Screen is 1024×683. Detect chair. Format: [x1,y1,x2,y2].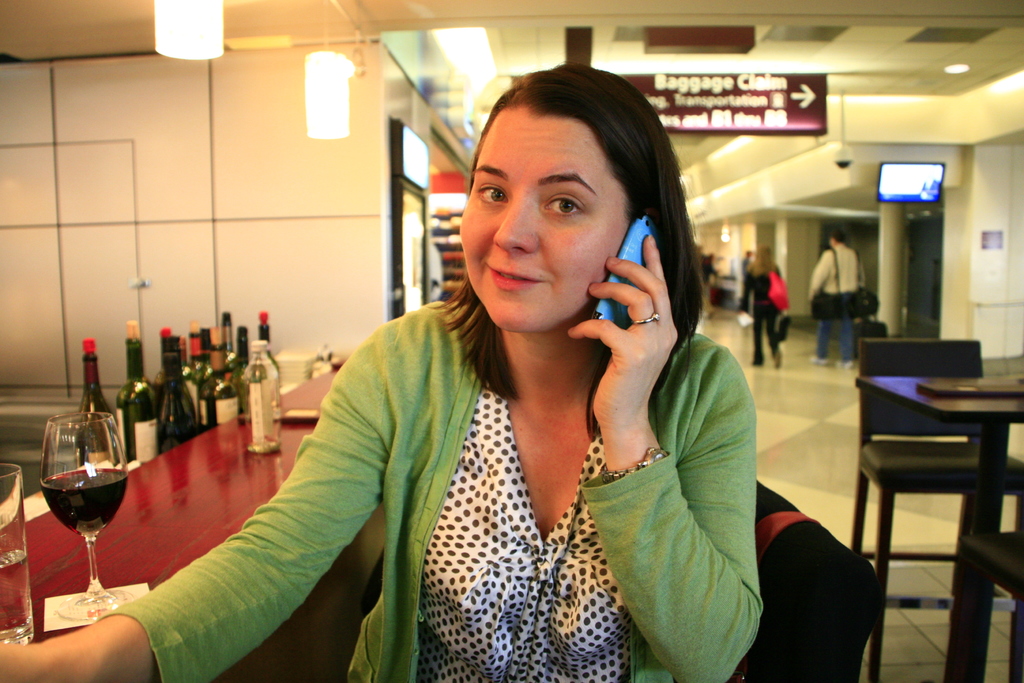
[856,327,997,622].
